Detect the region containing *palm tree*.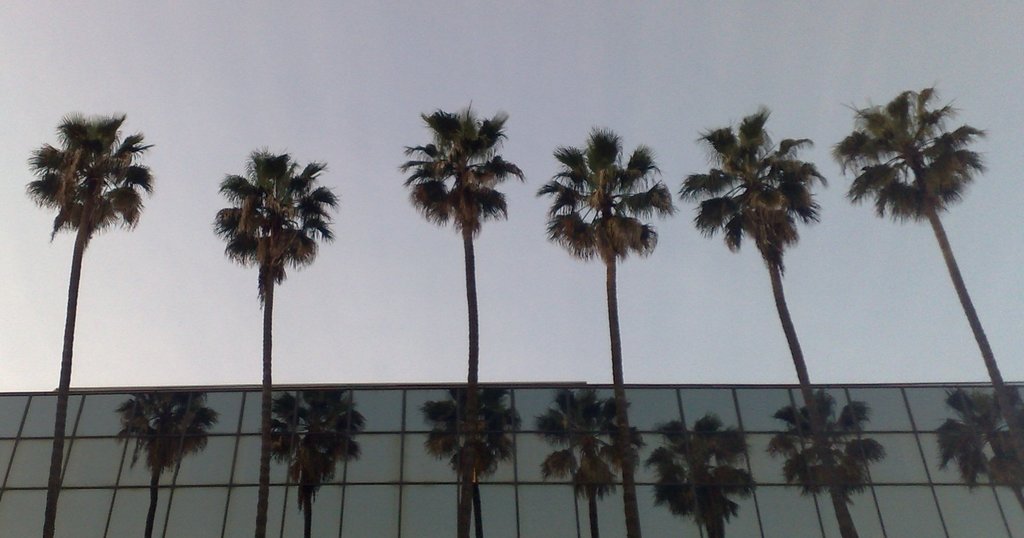
196/155/332/391.
